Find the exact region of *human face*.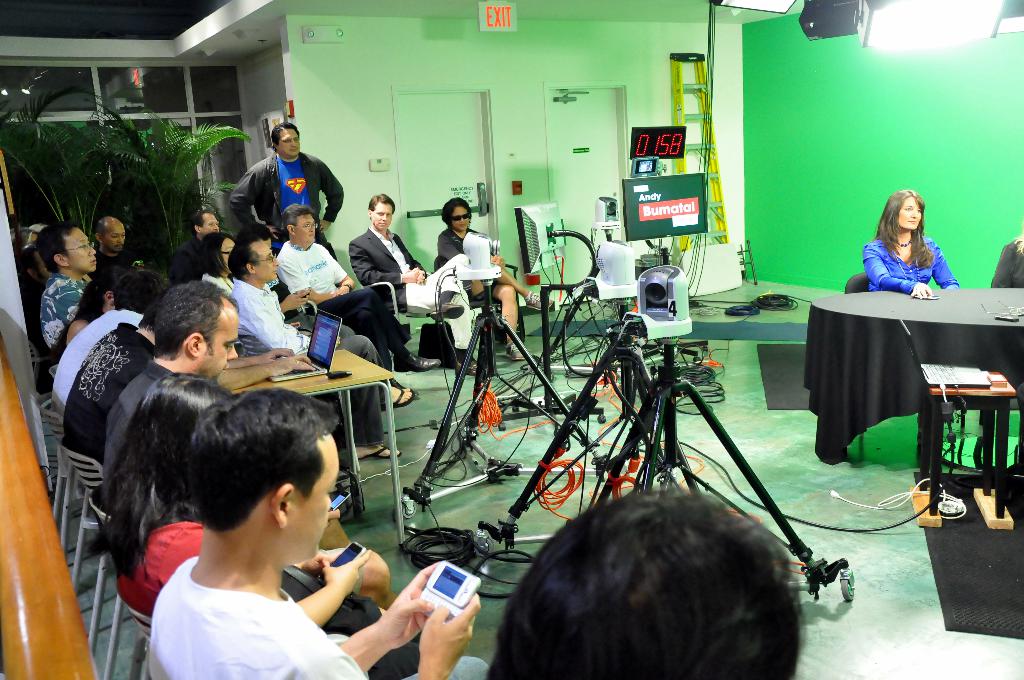
Exact region: 295:213:316:243.
